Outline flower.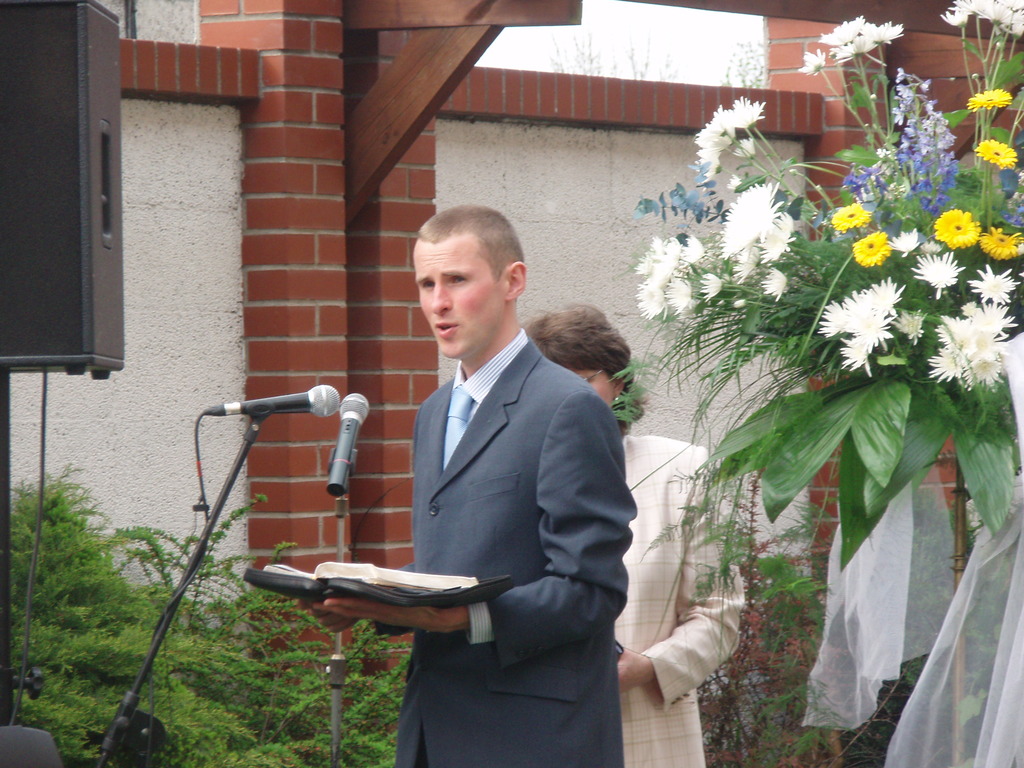
Outline: [970,138,1015,171].
